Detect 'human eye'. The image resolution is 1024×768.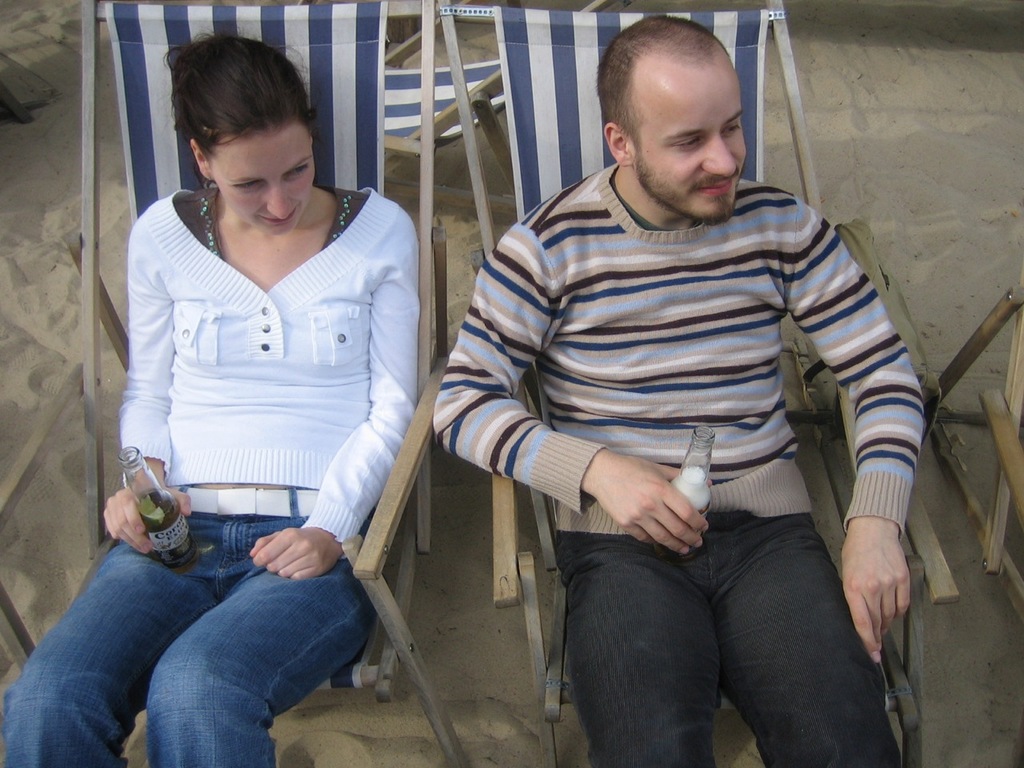
Rect(289, 161, 313, 178).
